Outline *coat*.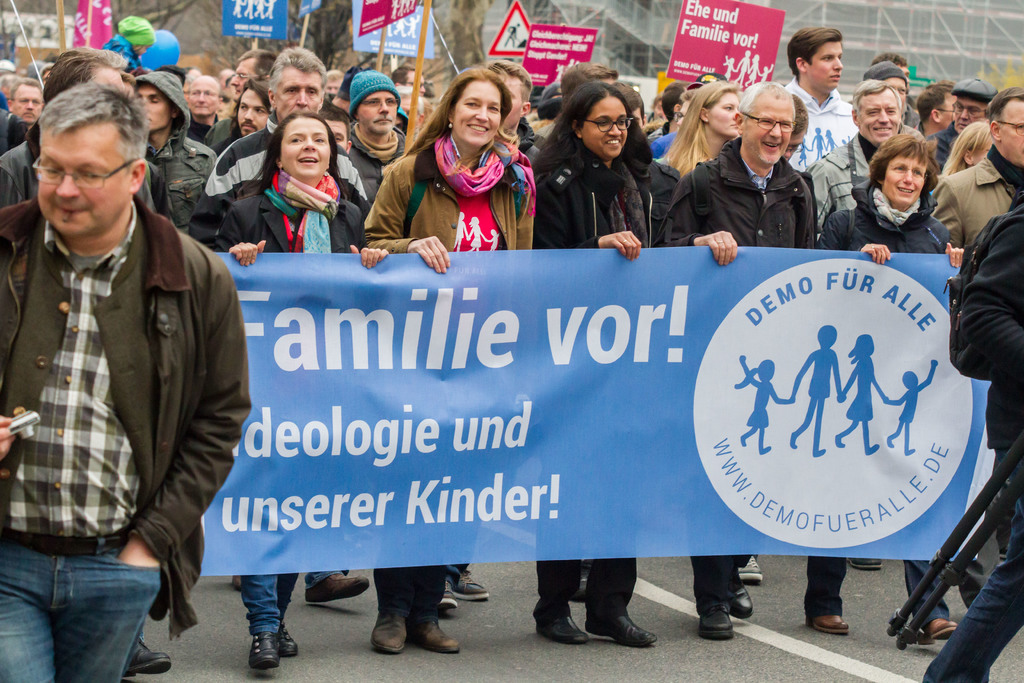
Outline: x1=539, y1=101, x2=659, y2=234.
